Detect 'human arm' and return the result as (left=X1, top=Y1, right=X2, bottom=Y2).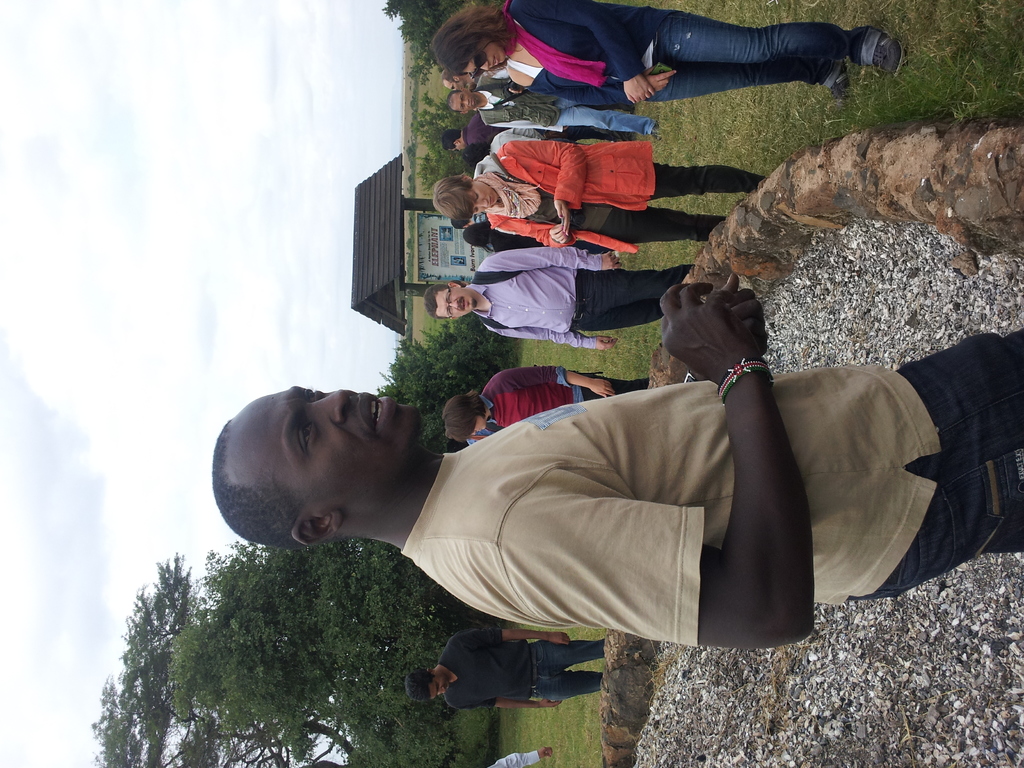
(left=483, top=326, right=618, bottom=352).
